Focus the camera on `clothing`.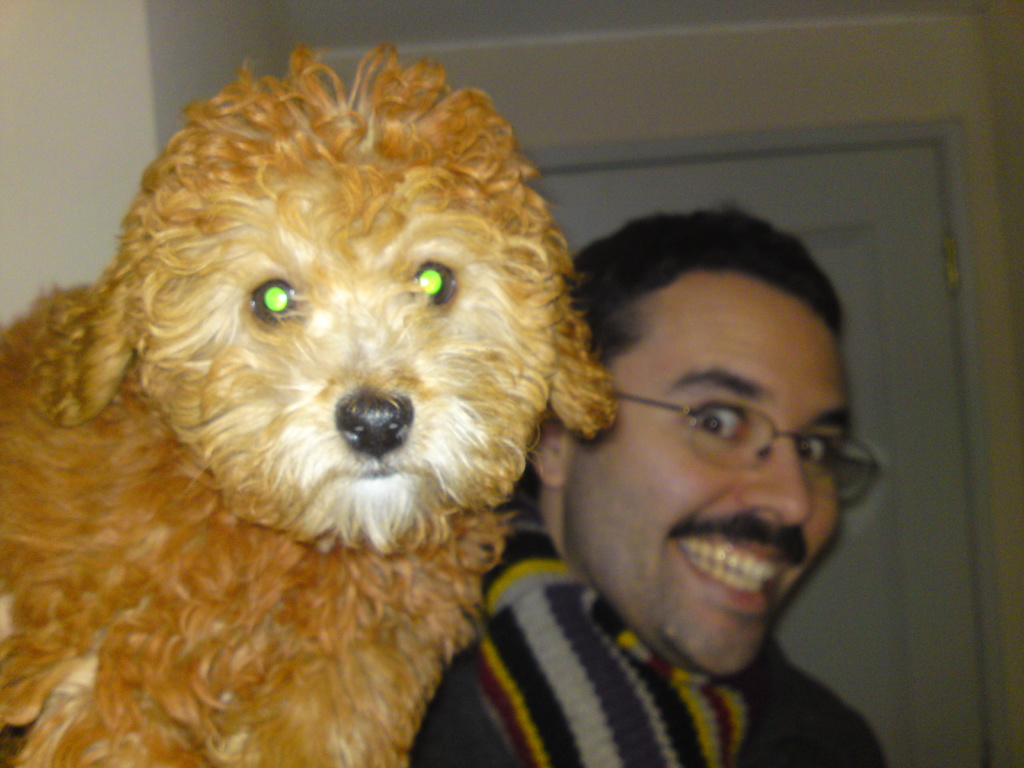
Focus region: x1=404 y1=493 x2=878 y2=767.
